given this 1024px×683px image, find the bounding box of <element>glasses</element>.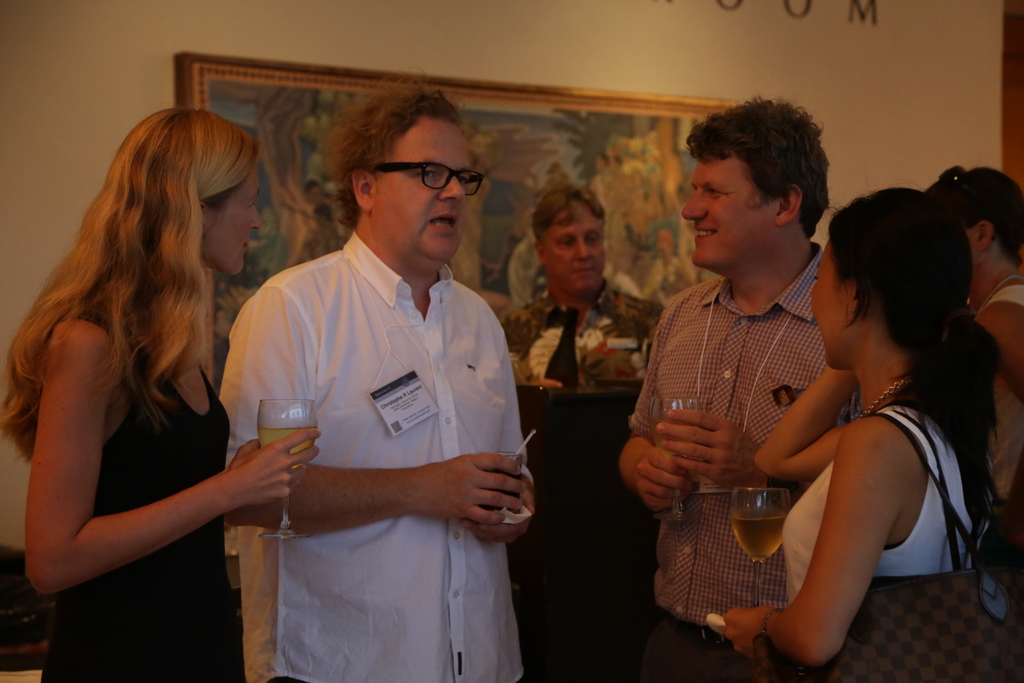
<bbox>362, 151, 484, 197</bbox>.
